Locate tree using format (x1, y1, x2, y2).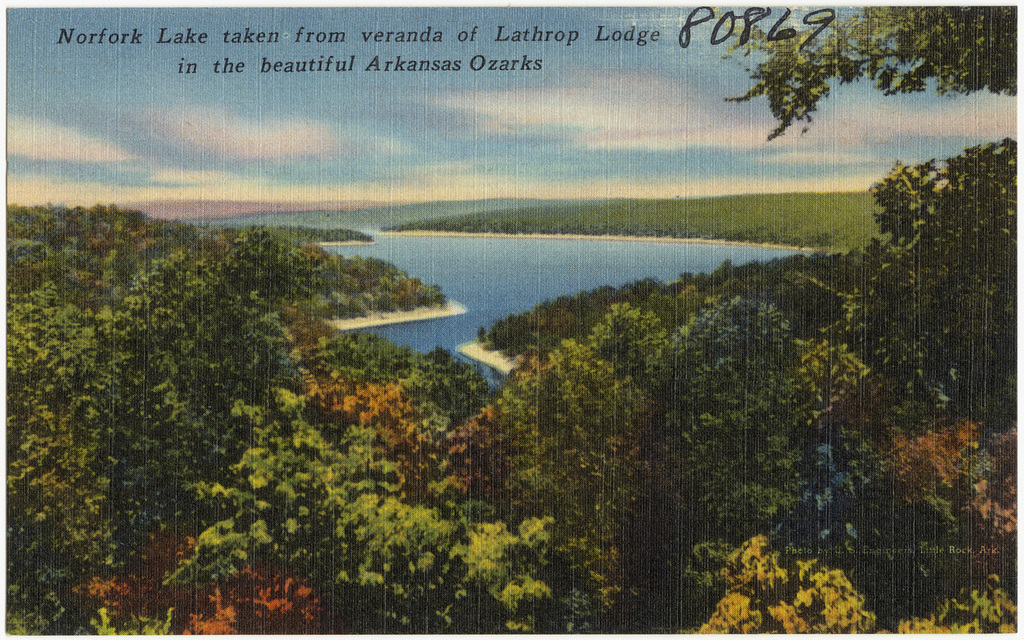
(321, 379, 431, 501).
